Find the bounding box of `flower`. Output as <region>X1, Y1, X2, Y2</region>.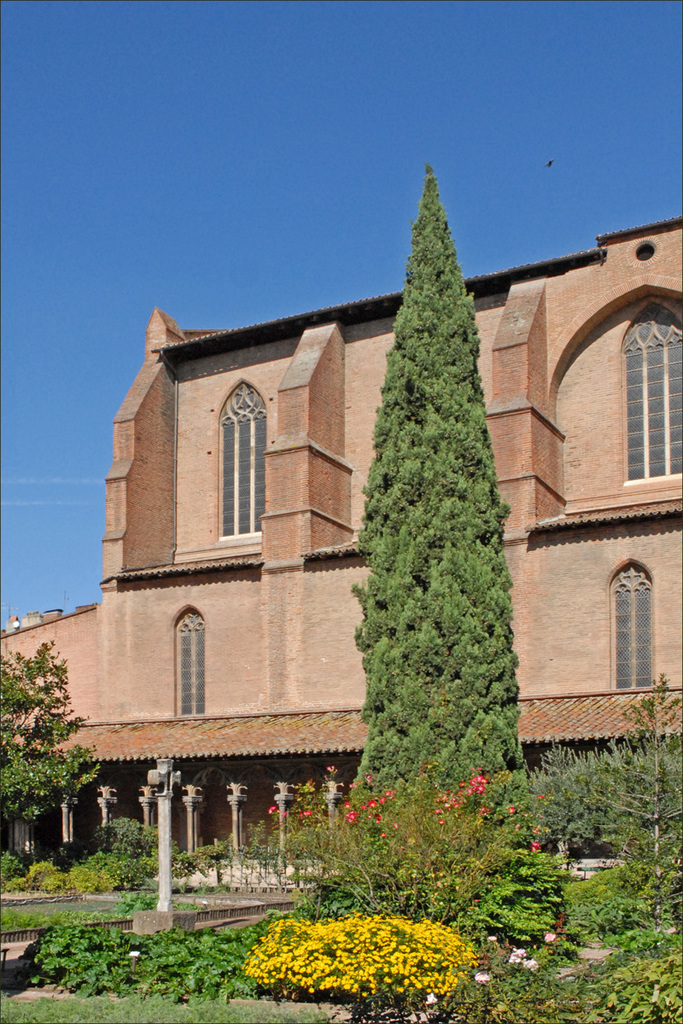
<region>423, 924, 449, 959</region>.
